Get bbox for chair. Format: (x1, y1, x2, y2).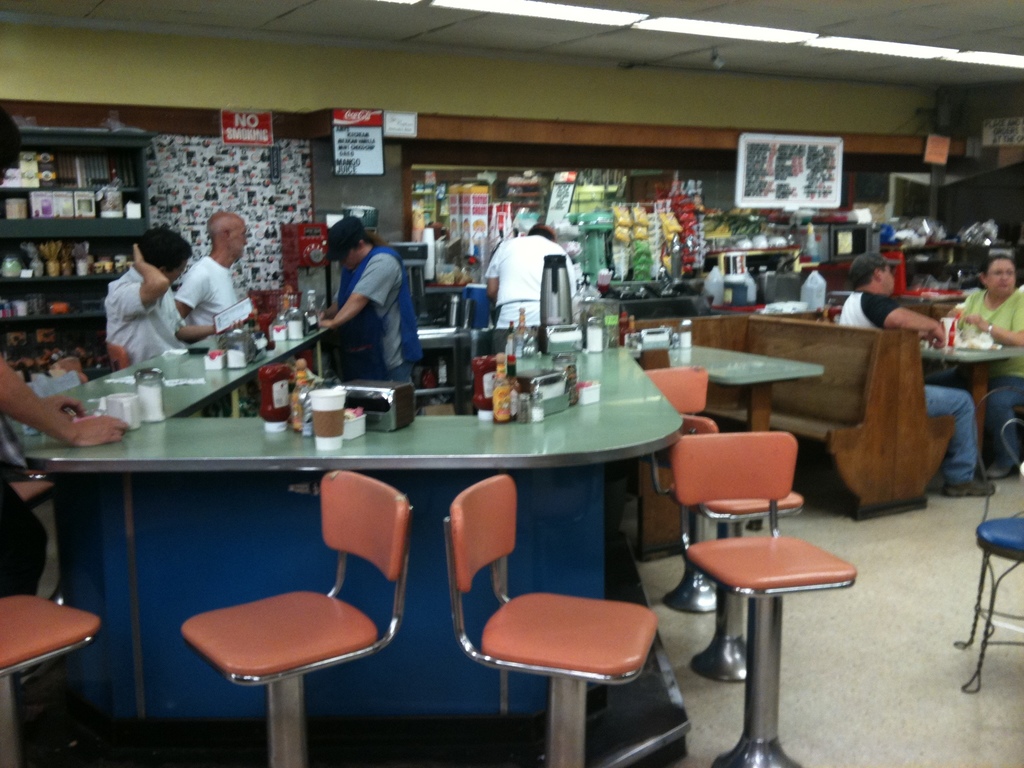
(653, 412, 805, 685).
